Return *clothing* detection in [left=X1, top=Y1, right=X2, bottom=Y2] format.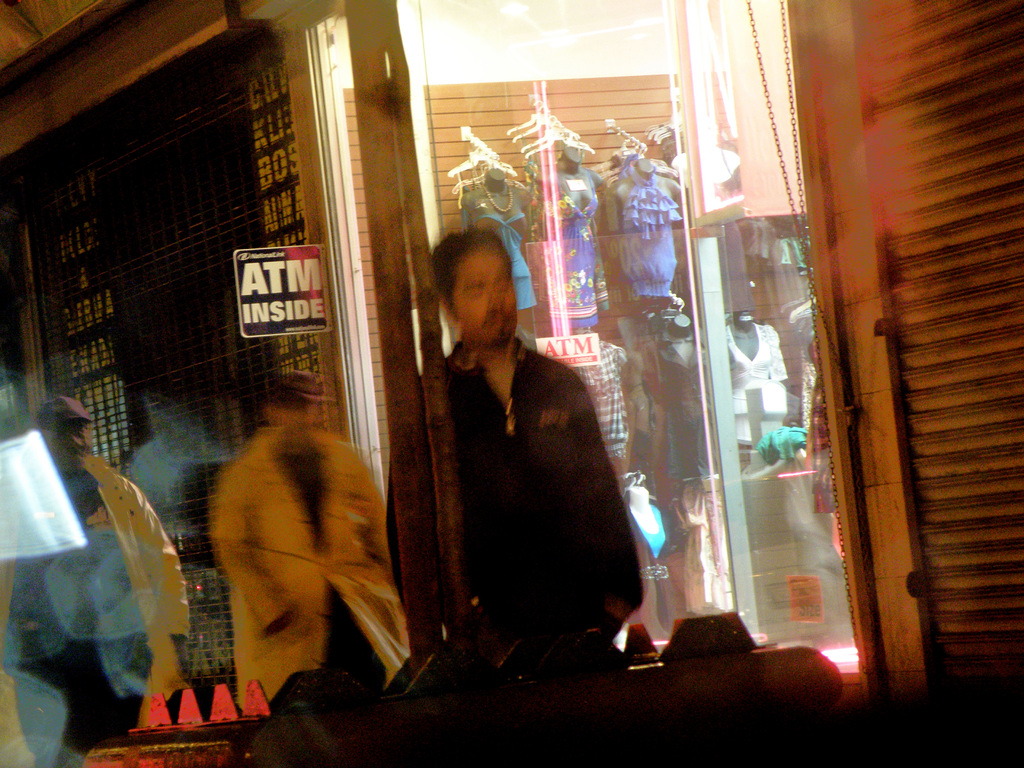
[left=676, top=145, right=756, bottom=324].
